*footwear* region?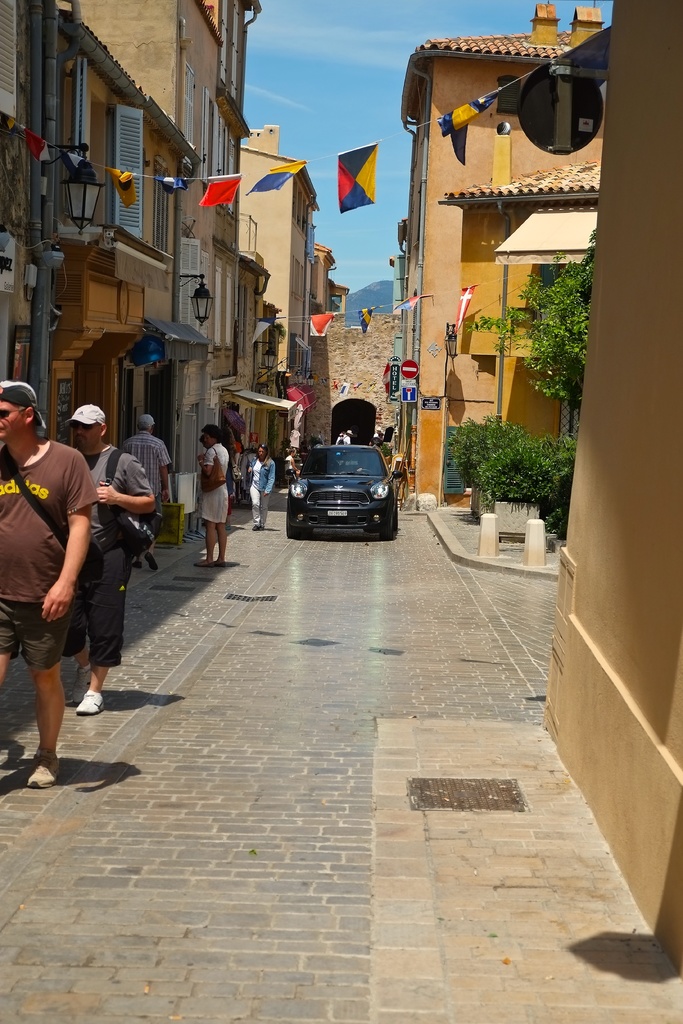
{"left": 144, "top": 550, "right": 159, "bottom": 571}
